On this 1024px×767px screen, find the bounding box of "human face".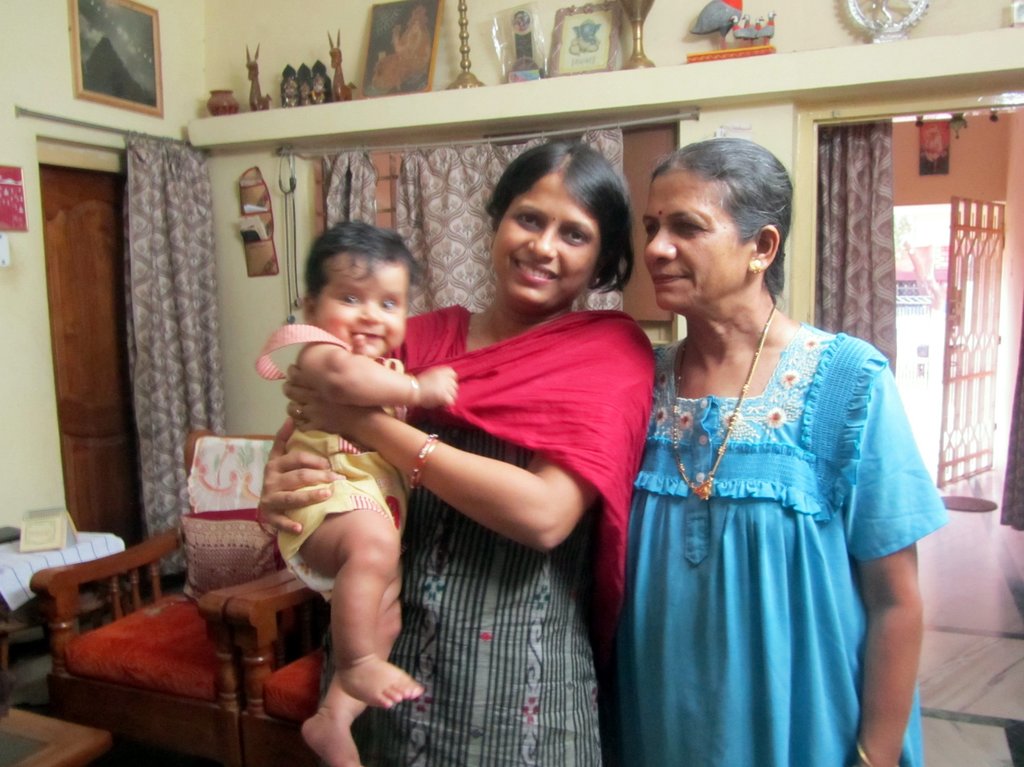
Bounding box: <box>641,167,749,312</box>.
